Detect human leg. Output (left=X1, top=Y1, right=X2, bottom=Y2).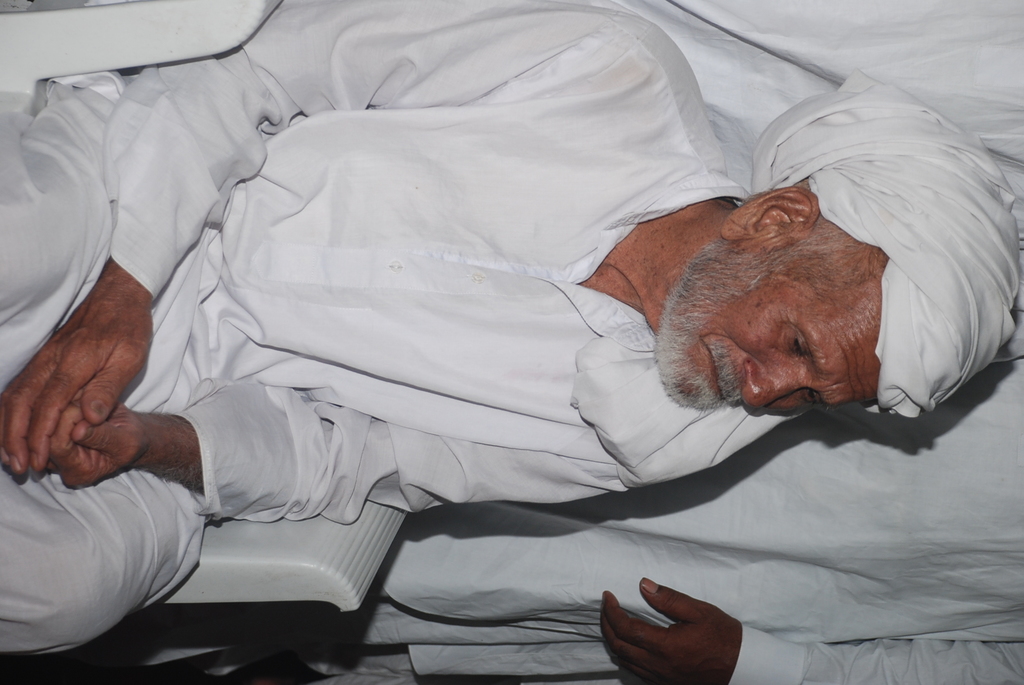
(left=0, top=363, right=230, bottom=651).
